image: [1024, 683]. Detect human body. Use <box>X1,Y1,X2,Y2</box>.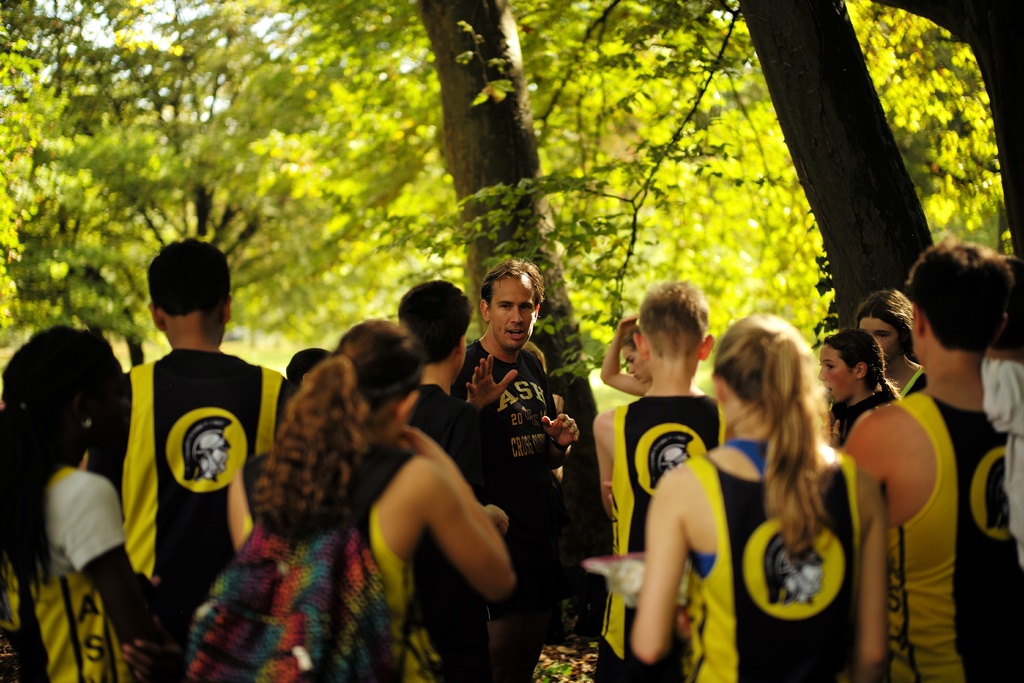
<box>630,306,888,682</box>.
